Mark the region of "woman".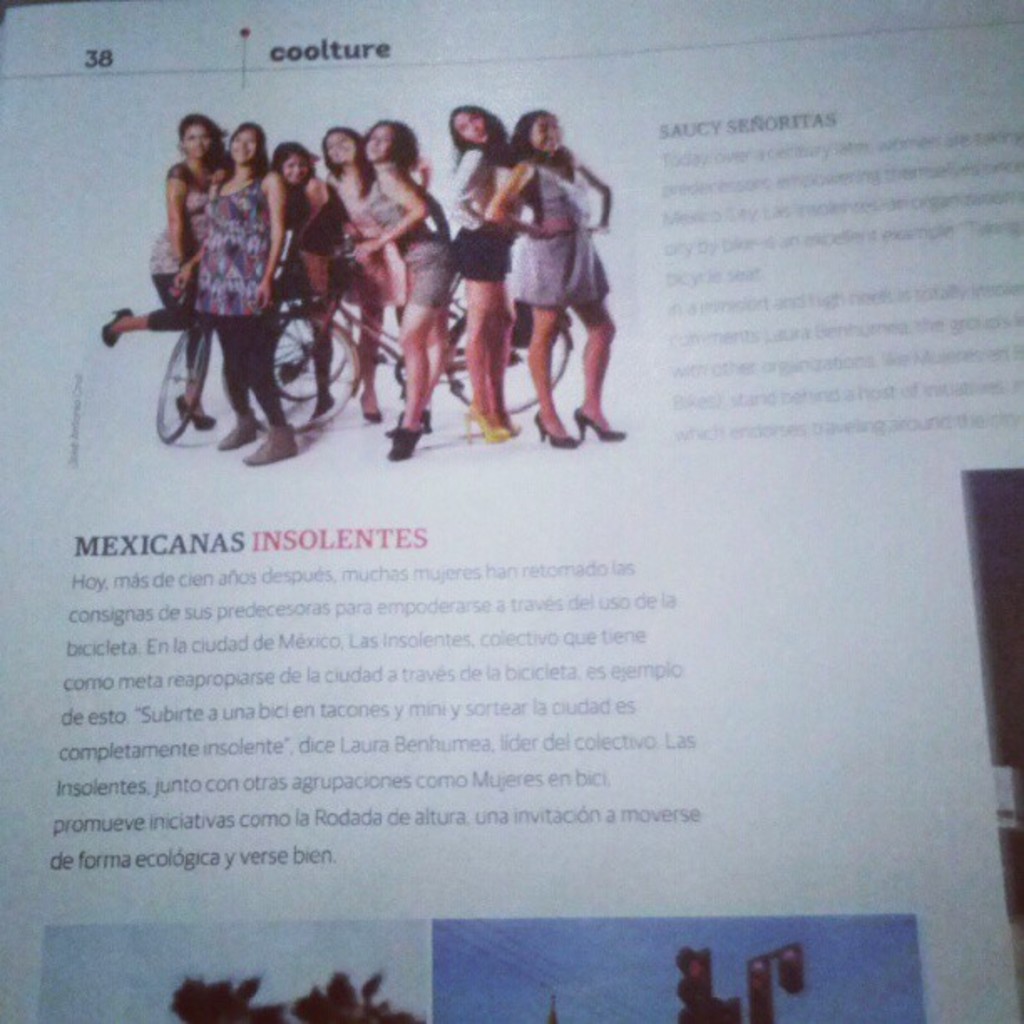
Region: detection(318, 119, 407, 418).
